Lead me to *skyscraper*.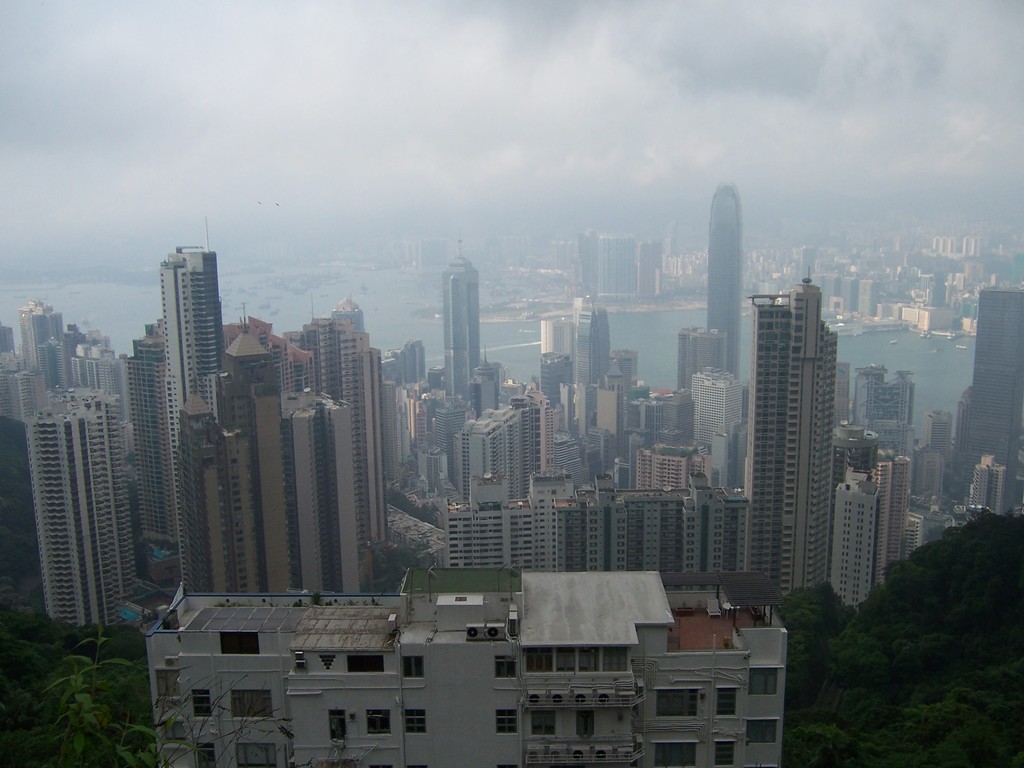
Lead to (x1=307, y1=293, x2=393, y2=554).
